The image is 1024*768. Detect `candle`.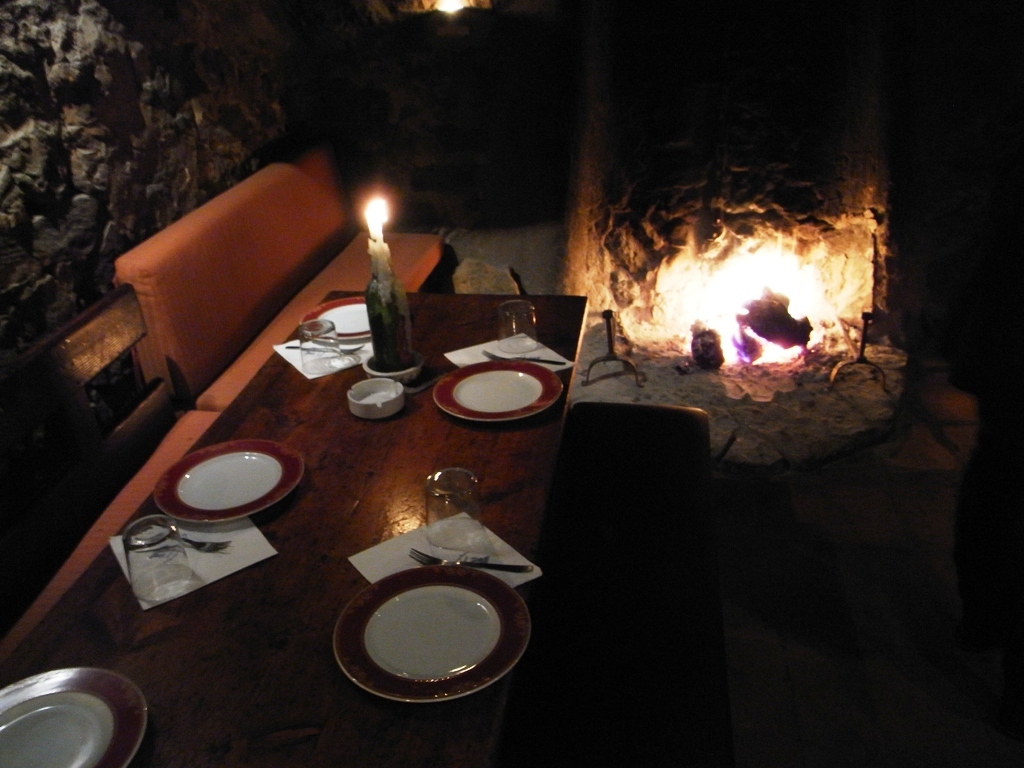
Detection: <region>358, 191, 394, 288</region>.
